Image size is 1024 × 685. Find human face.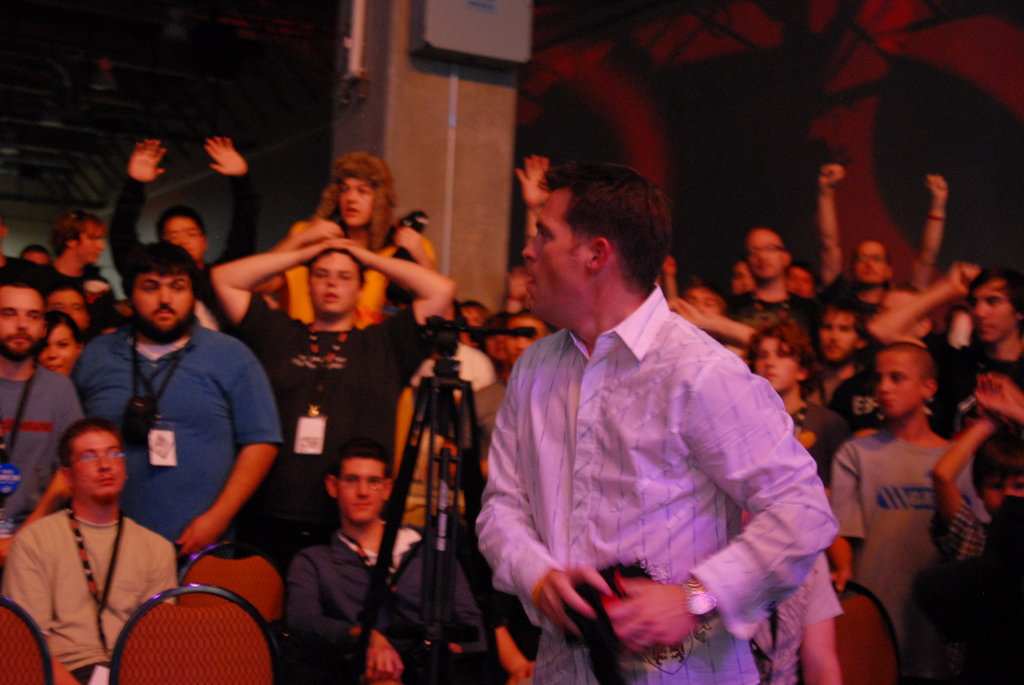
region(72, 431, 124, 491).
